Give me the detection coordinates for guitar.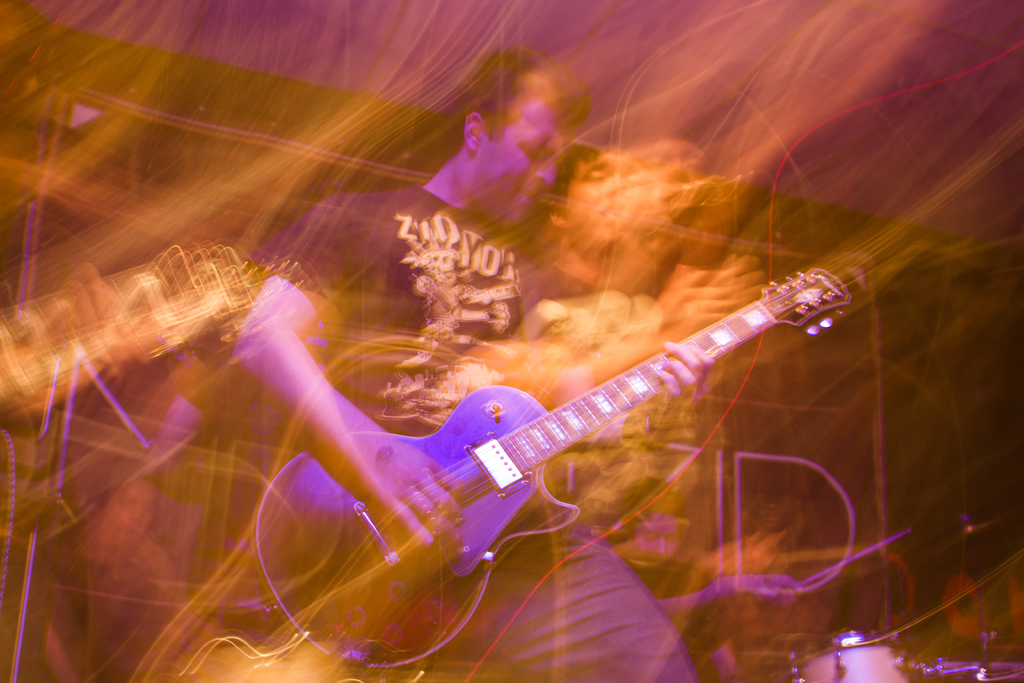
left=249, top=263, right=850, bottom=670.
